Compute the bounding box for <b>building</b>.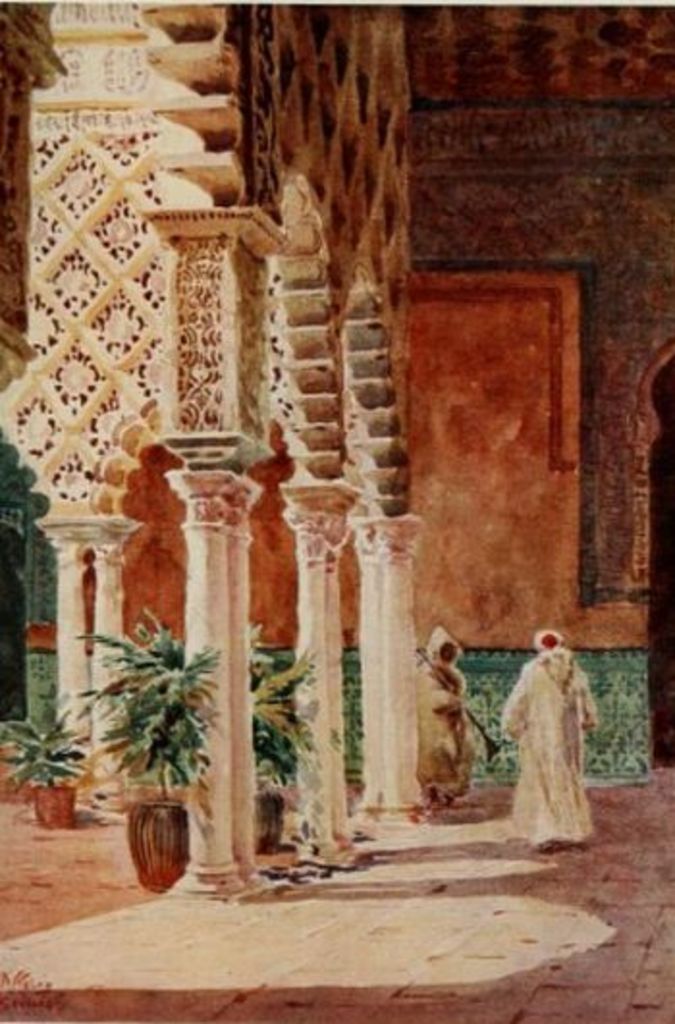
0/8/673/1022.
